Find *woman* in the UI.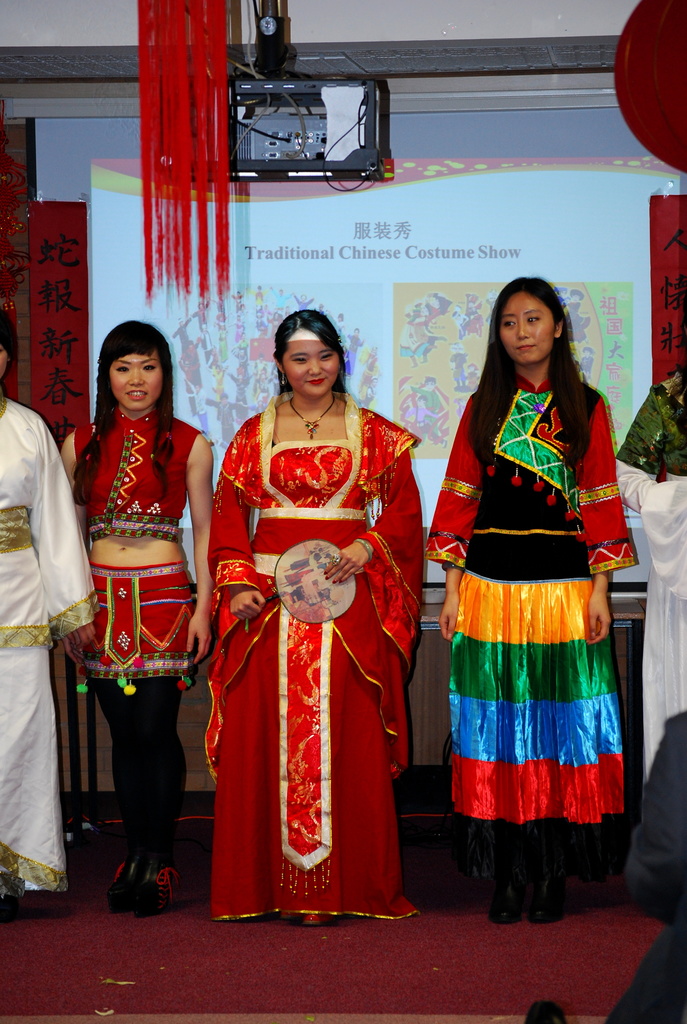
UI element at [x1=64, y1=319, x2=221, y2=916].
